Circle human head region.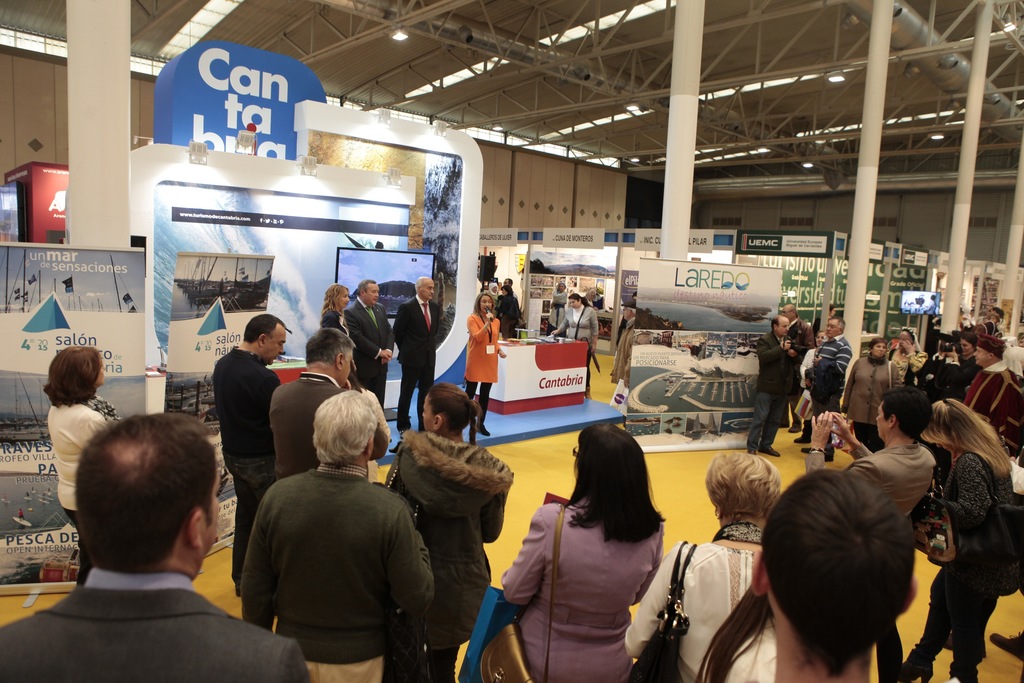
Region: [left=568, top=418, right=646, bottom=486].
